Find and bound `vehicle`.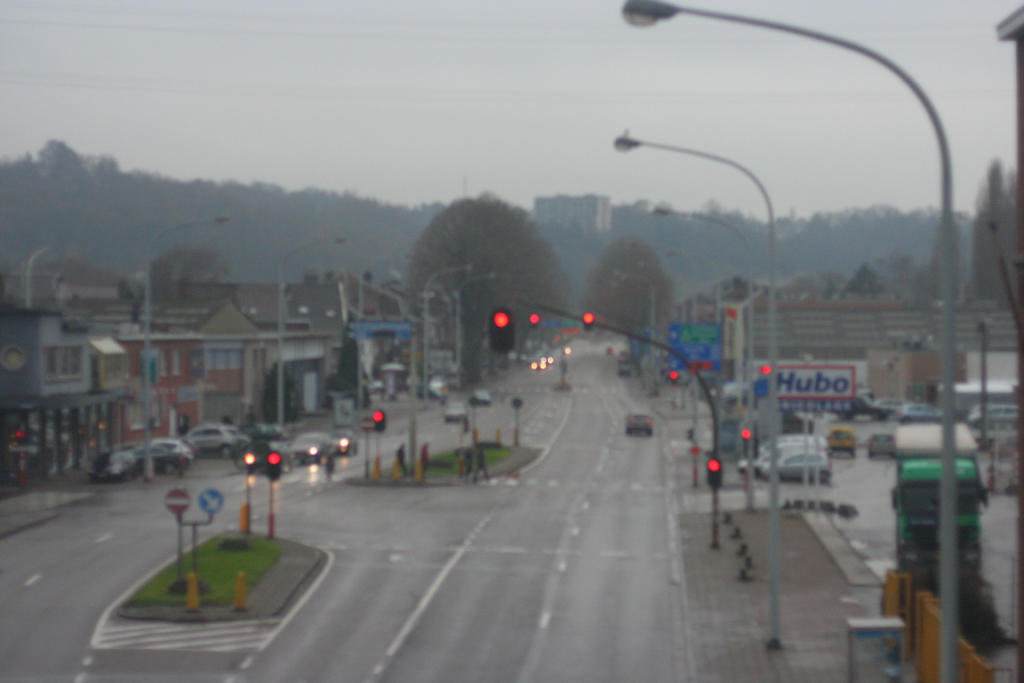
Bound: <box>189,420,255,458</box>.
